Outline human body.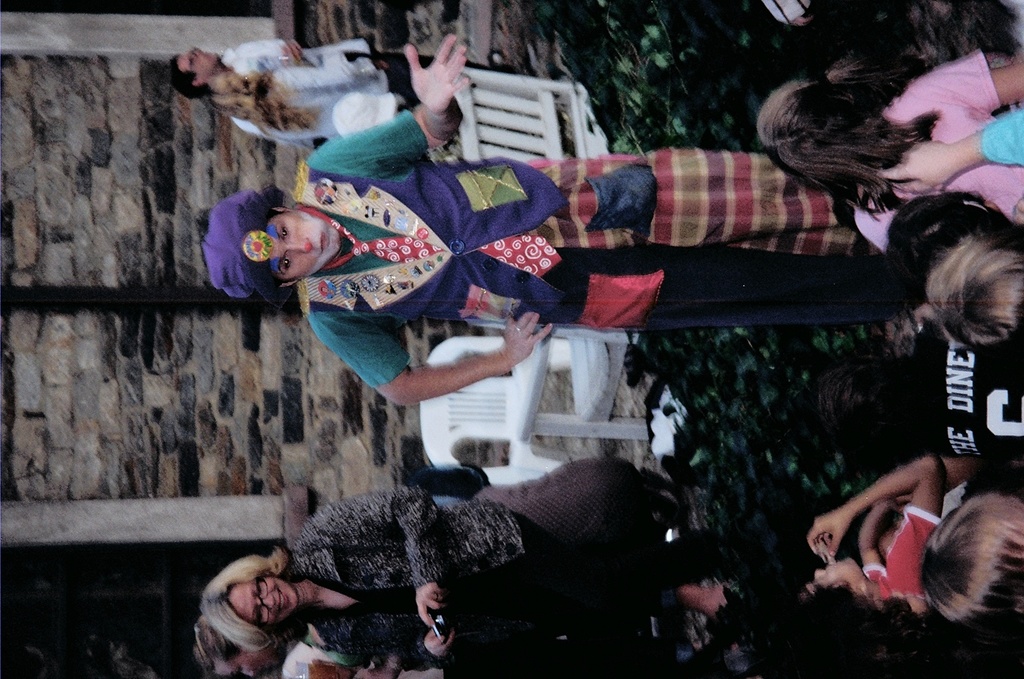
Outline: detection(790, 446, 956, 616).
